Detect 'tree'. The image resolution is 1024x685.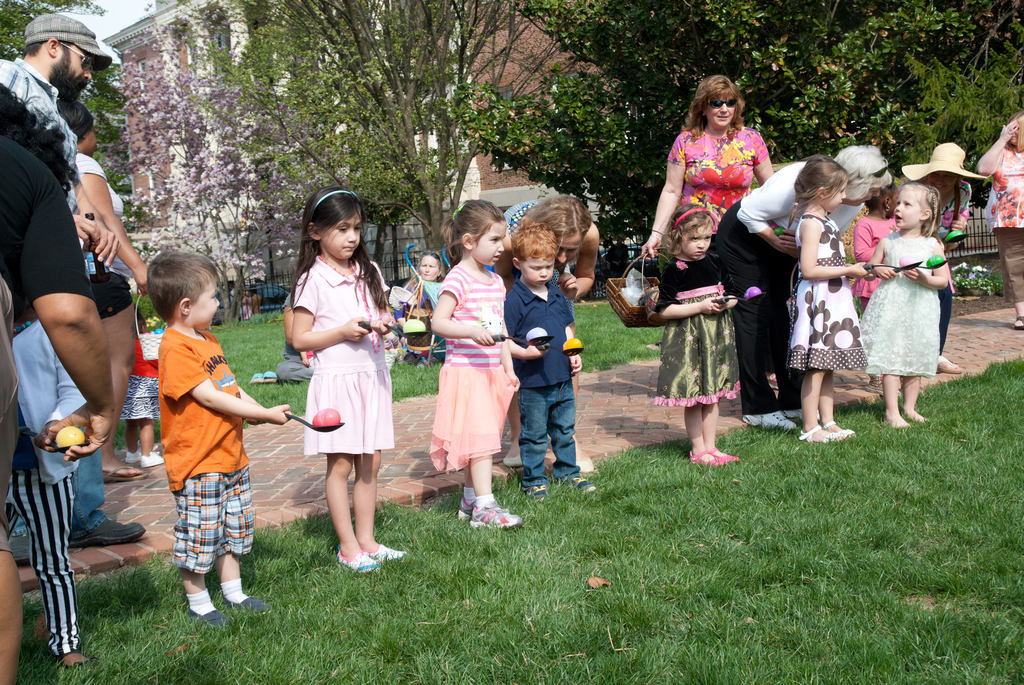
bbox=(0, 0, 122, 195).
